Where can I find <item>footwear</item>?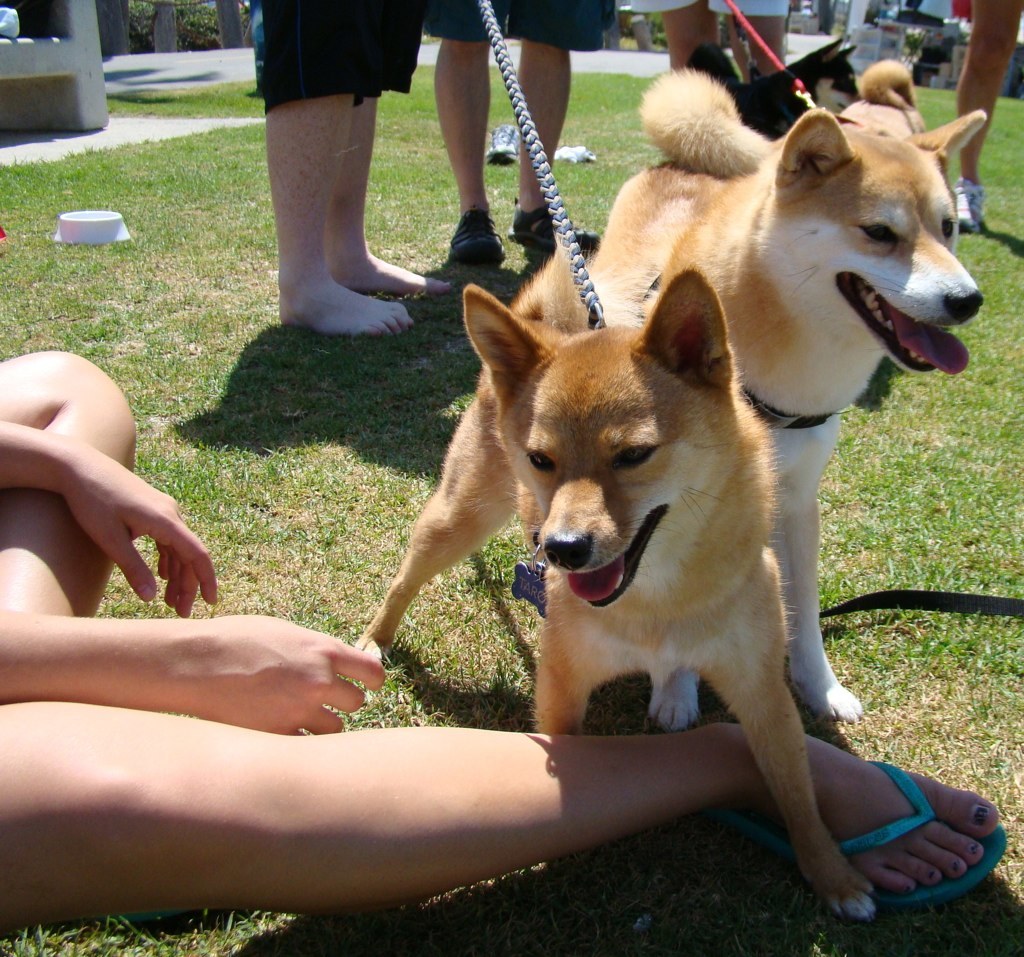
You can find it at crop(803, 774, 1000, 920).
